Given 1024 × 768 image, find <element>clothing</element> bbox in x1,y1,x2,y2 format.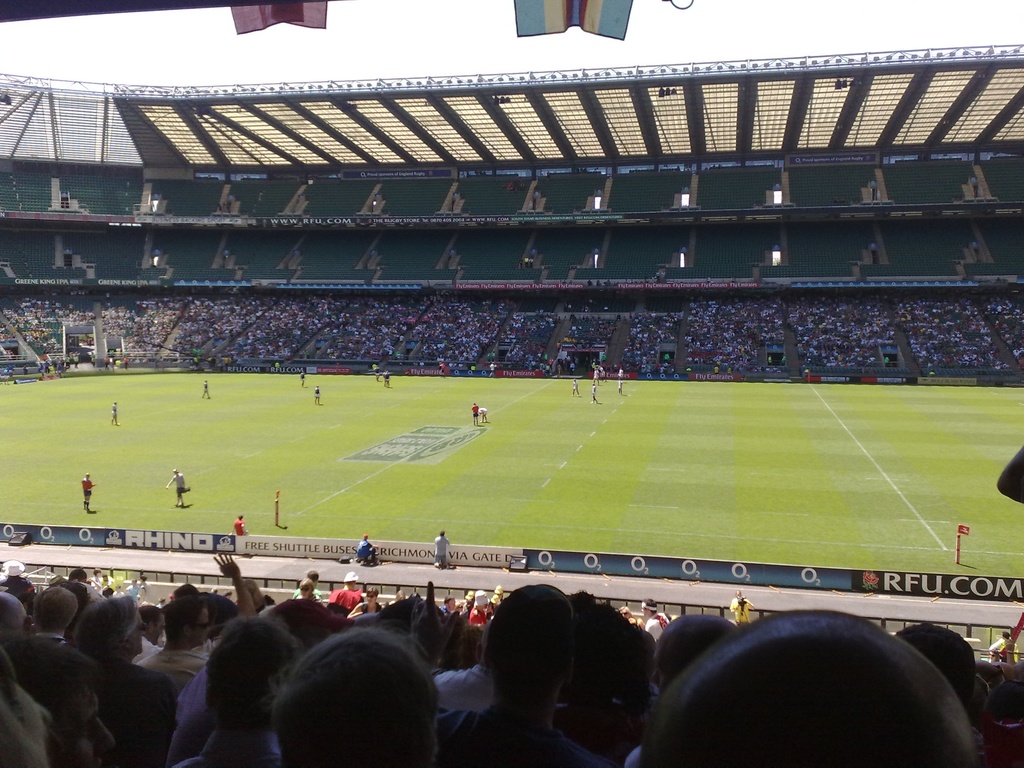
991,636,1016,653.
